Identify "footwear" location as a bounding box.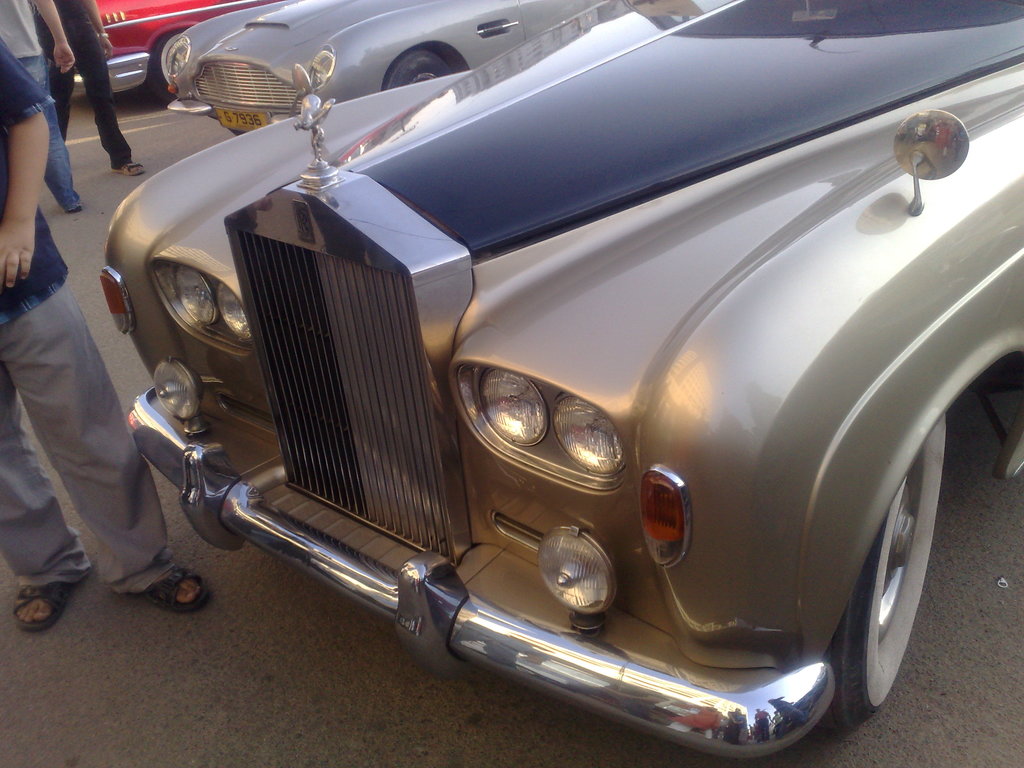
box=[108, 160, 147, 176].
